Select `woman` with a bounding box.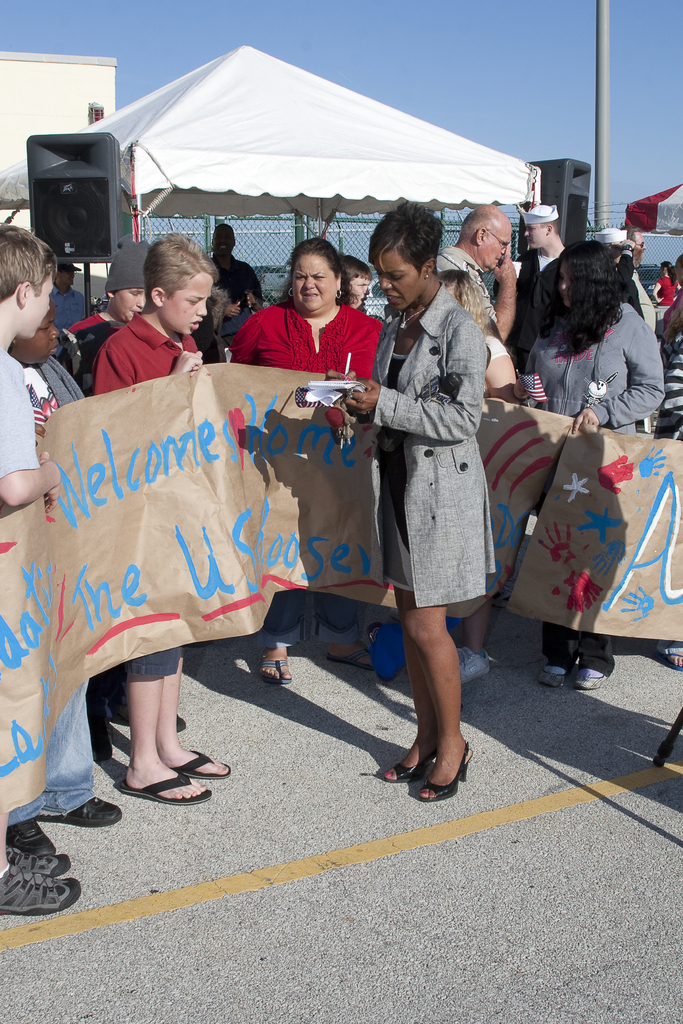
{"x1": 50, "y1": 243, "x2": 185, "y2": 778}.
